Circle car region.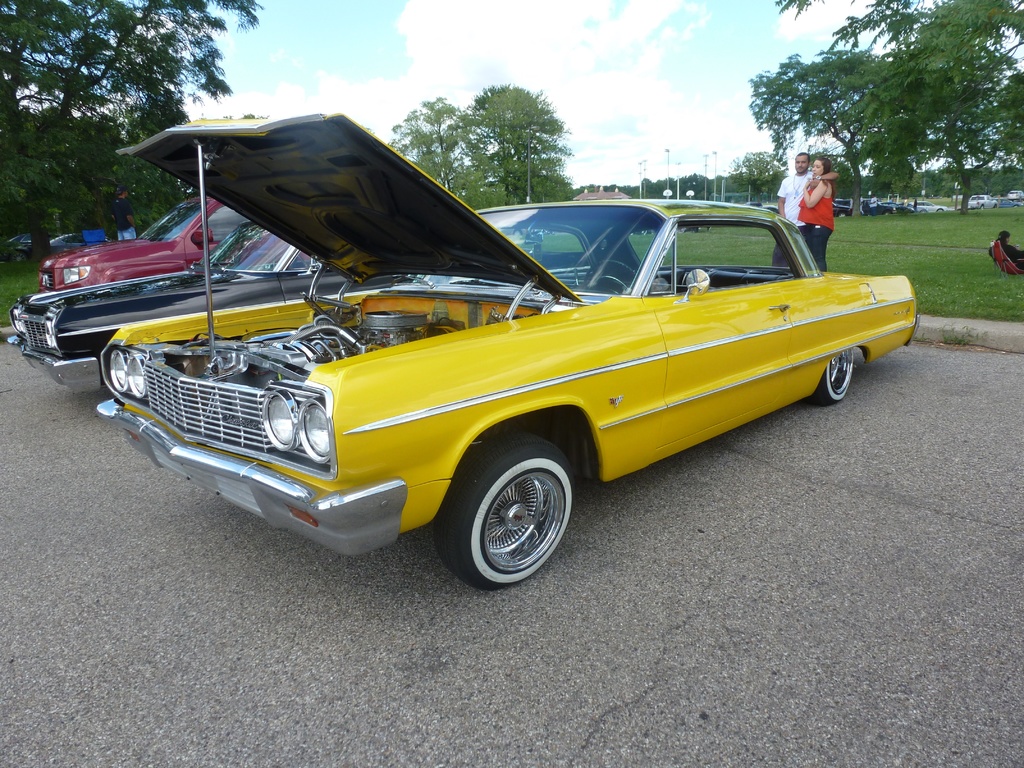
Region: x1=45 y1=152 x2=920 y2=601.
